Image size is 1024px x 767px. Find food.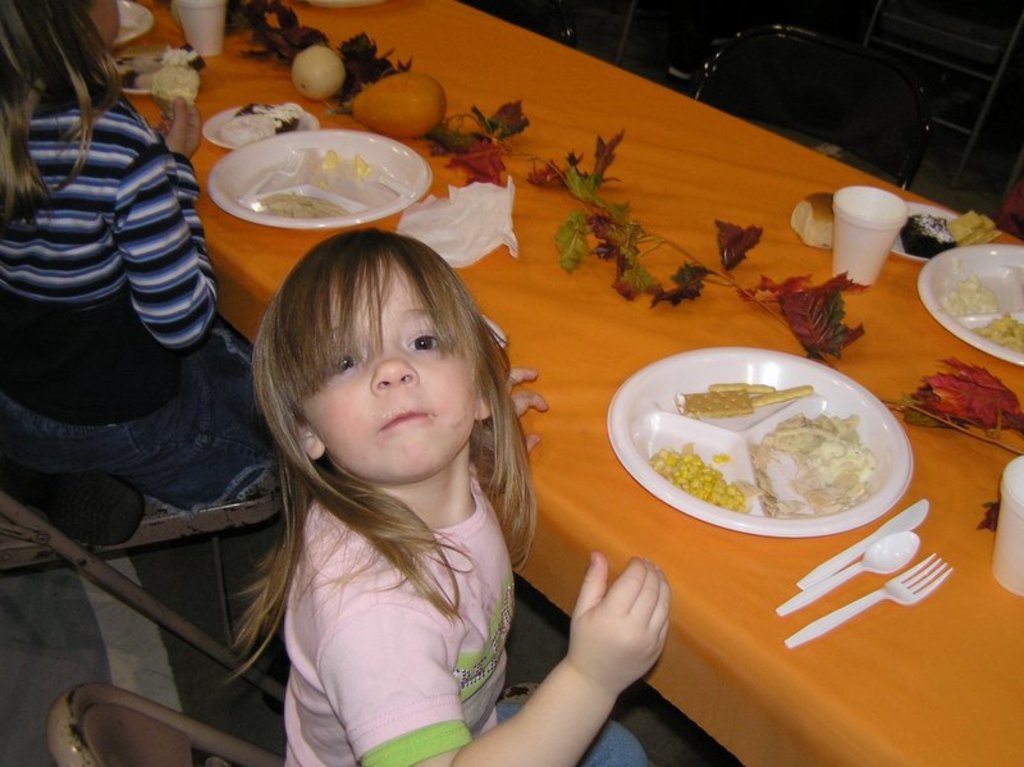
Rect(248, 190, 352, 220).
